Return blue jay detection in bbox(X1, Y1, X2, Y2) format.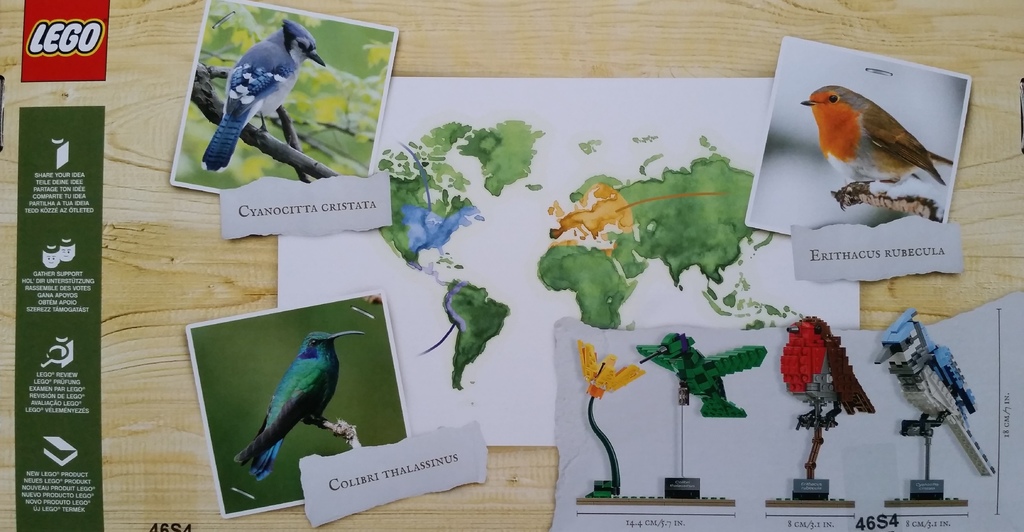
bbox(199, 17, 327, 176).
